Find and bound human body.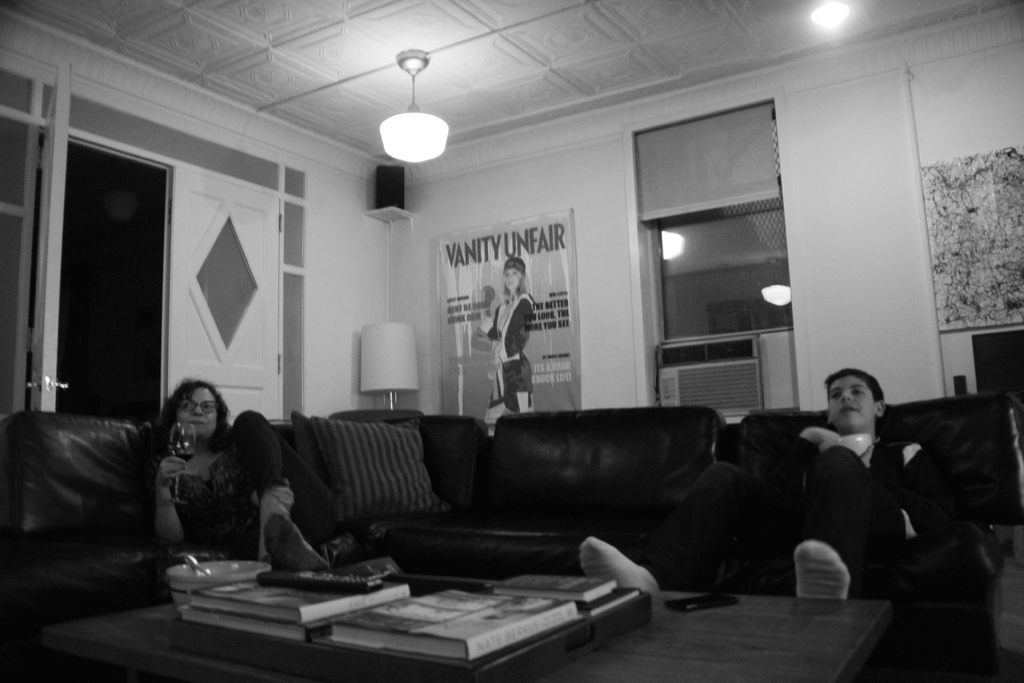
Bound: [578, 423, 961, 604].
